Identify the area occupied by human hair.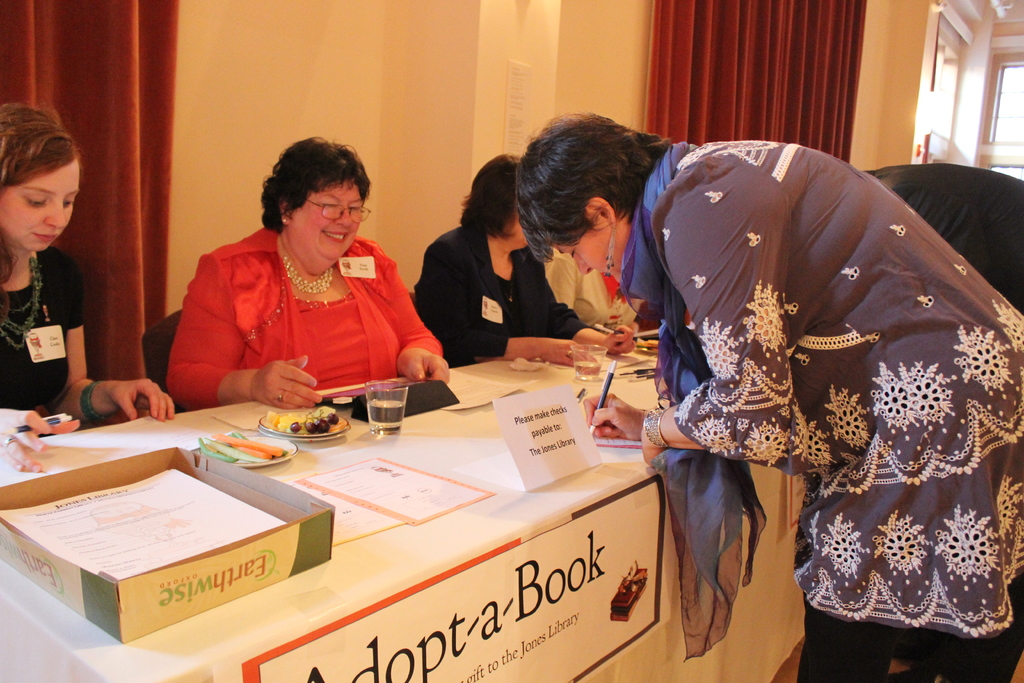
Area: Rect(0, 99, 84, 324).
